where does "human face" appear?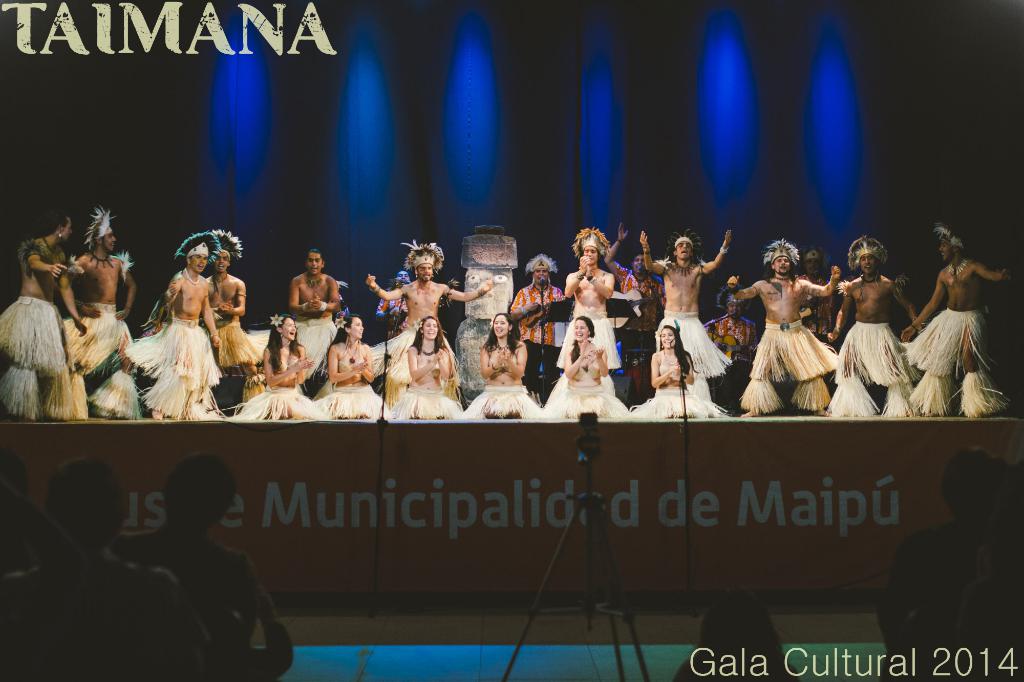
Appears at Rect(349, 318, 361, 336).
